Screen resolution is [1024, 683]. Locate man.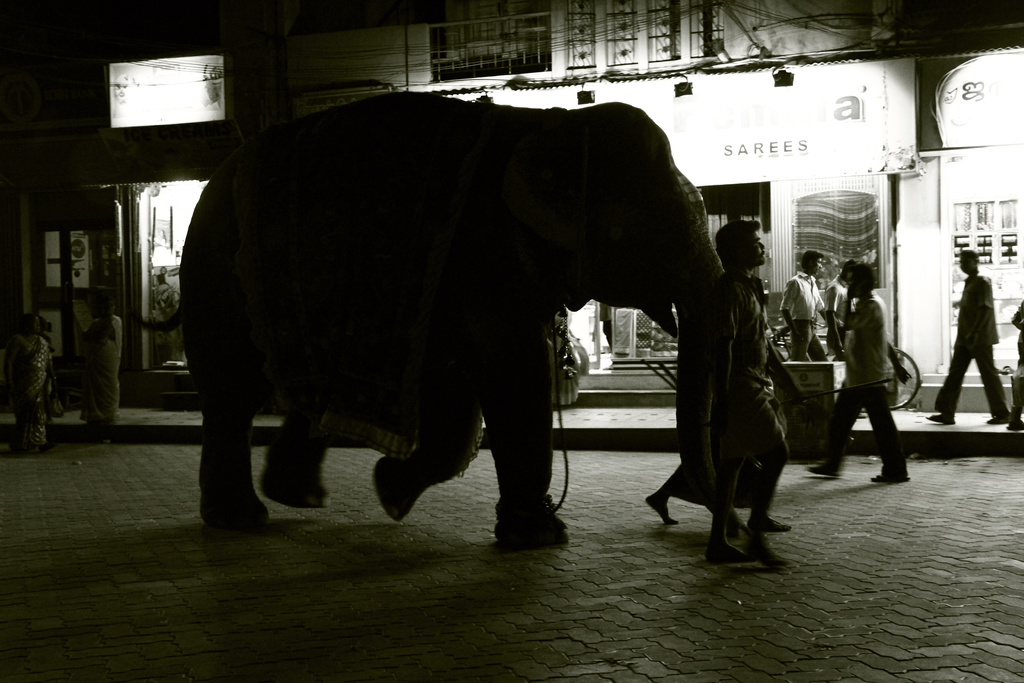
rect(823, 269, 852, 350).
